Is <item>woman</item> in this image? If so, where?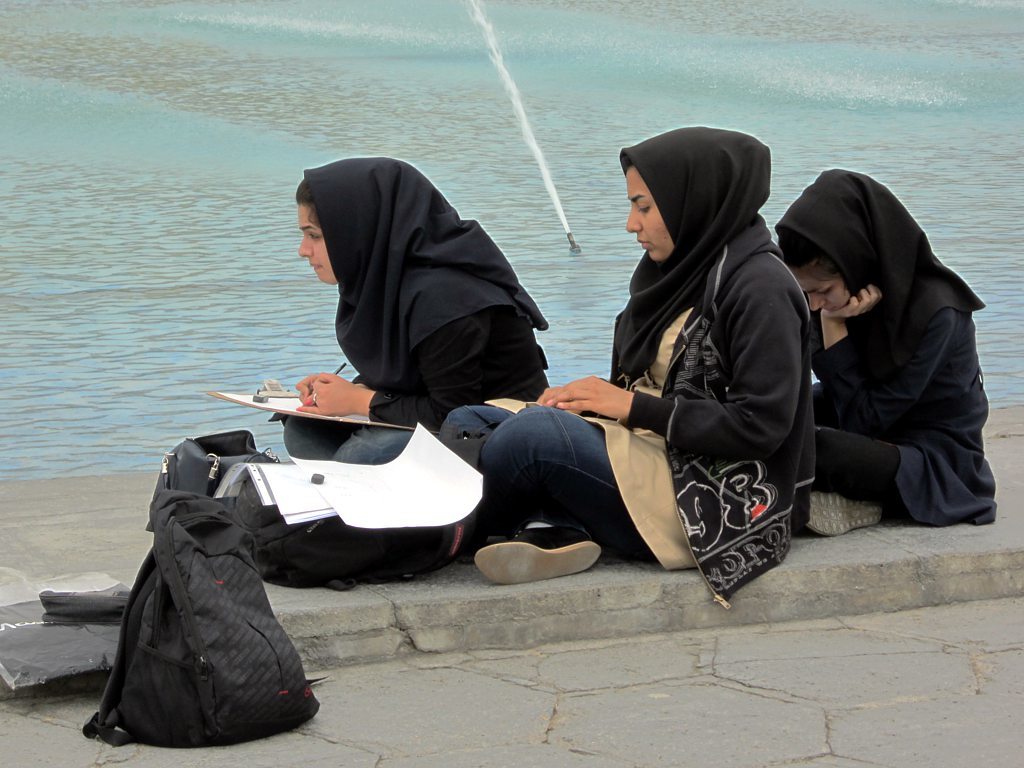
Yes, at detection(777, 125, 979, 599).
